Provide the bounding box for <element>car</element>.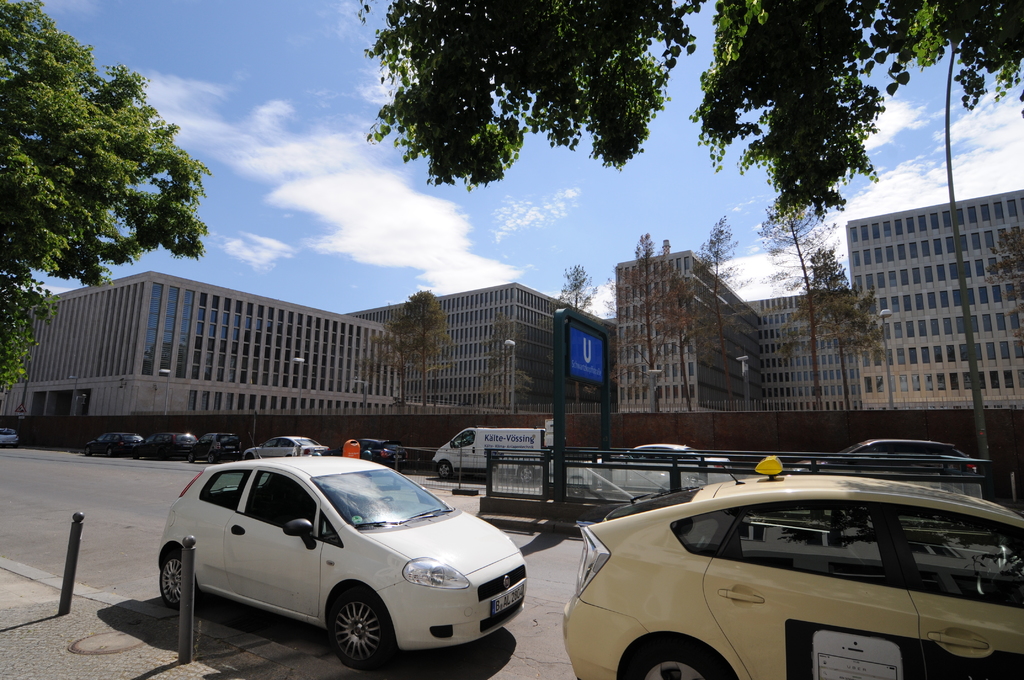
pyautogui.locateOnScreen(86, 429, 150, 454).
